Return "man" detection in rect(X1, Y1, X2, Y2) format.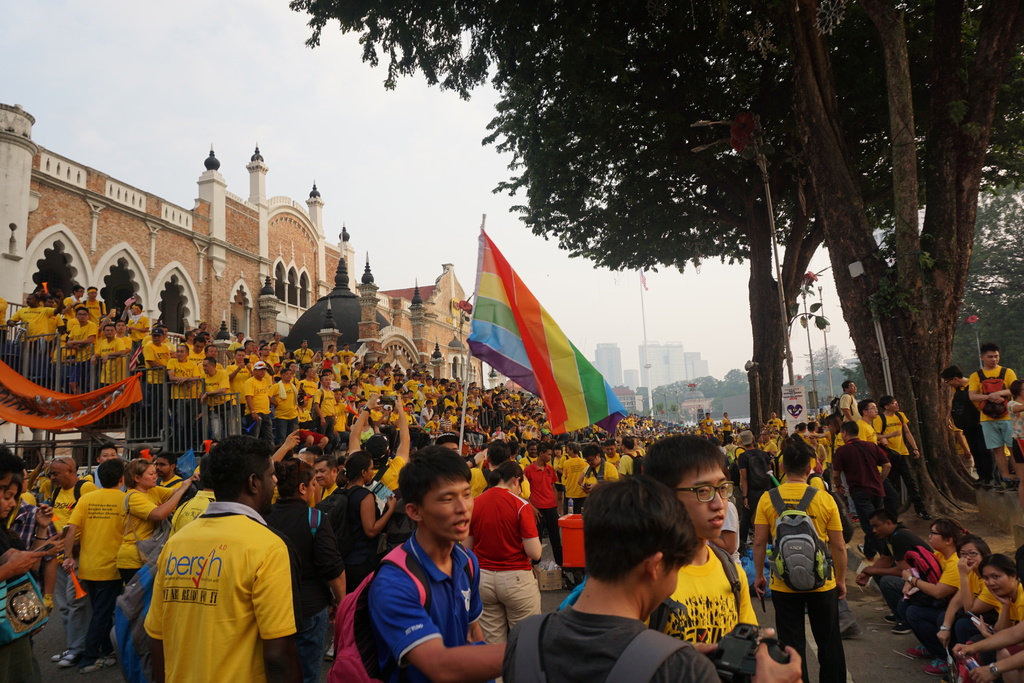
rect(8, 466, 56, 680).
